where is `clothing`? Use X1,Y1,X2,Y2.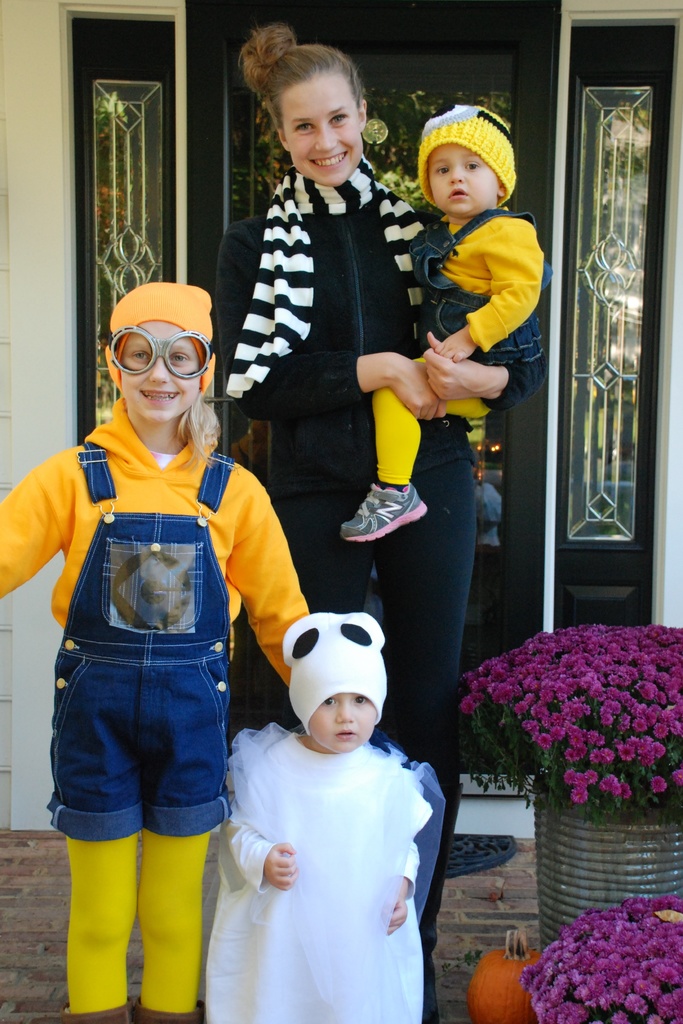
370,202,544,483.
